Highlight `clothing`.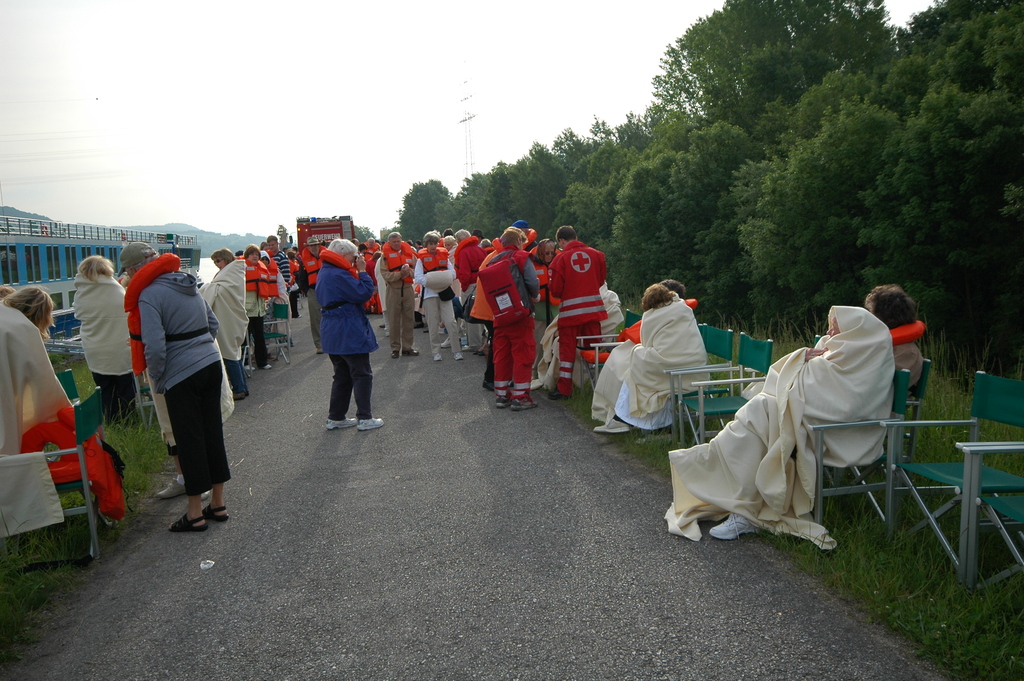
Highlighted region: {"left": 312, "top": 259, "right": 372, "bottom": 415}.
